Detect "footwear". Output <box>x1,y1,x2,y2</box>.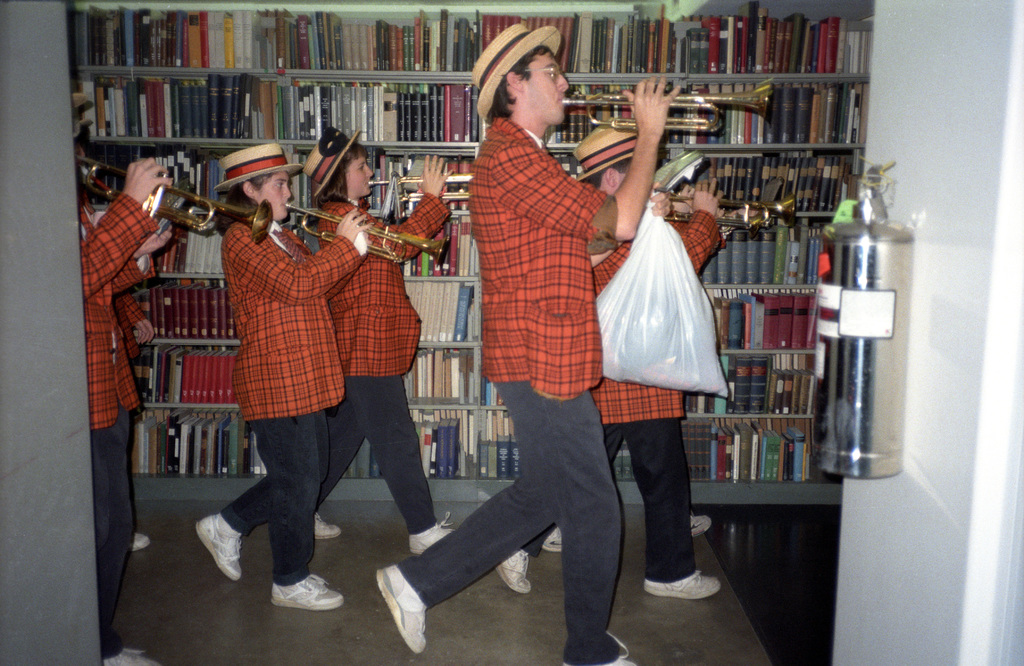
<box>106,651,163,665</box>.
